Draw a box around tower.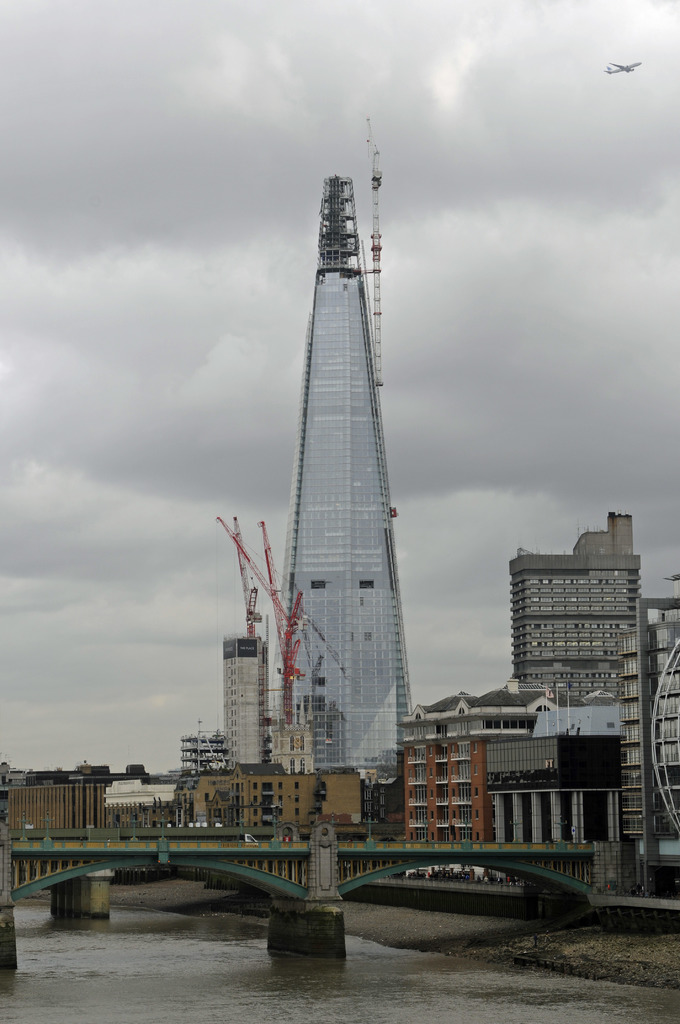
621,598,679,886.
